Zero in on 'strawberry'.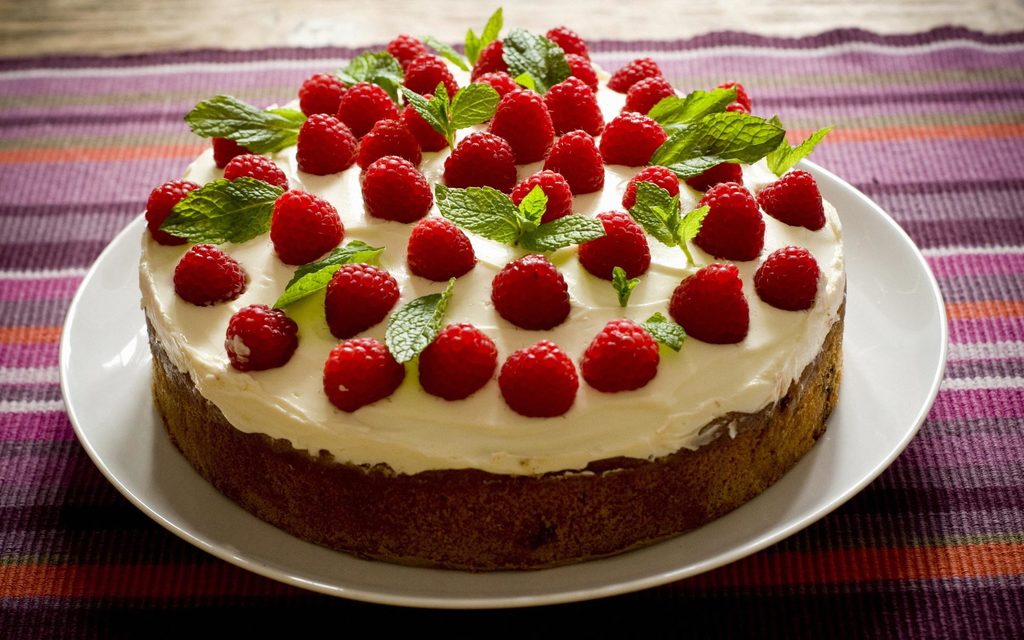
Zeroed in: detection(673, 257, 755, 335).
